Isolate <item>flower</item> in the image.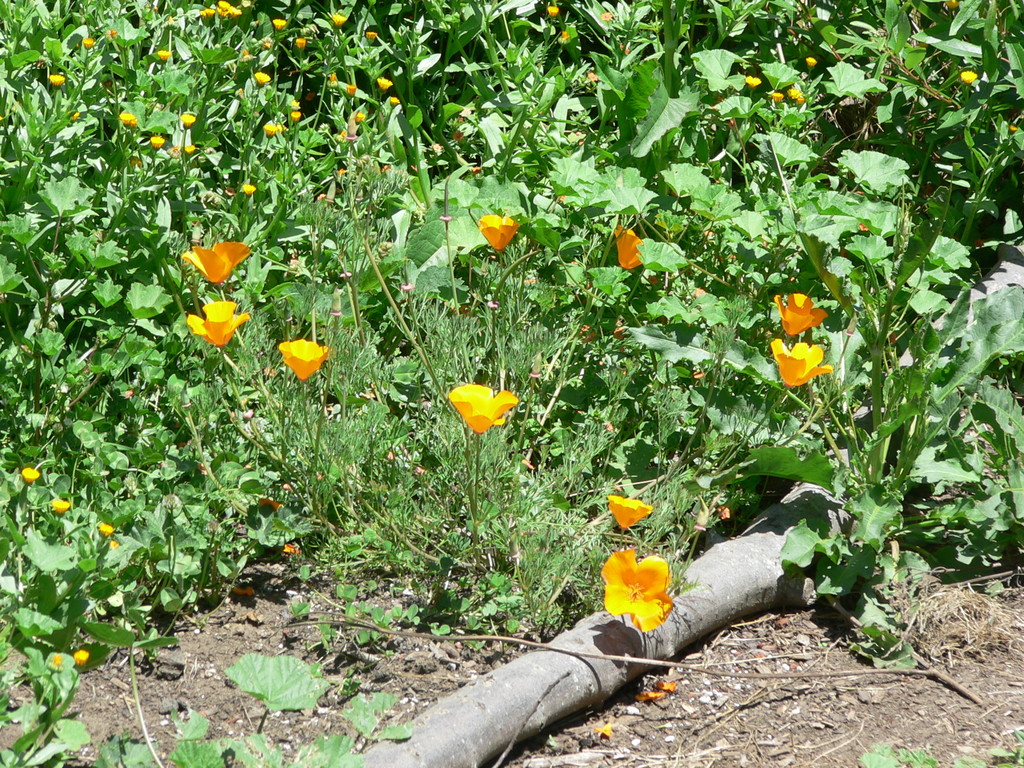
Isolated region: box=[74, 646, 92, 666].
